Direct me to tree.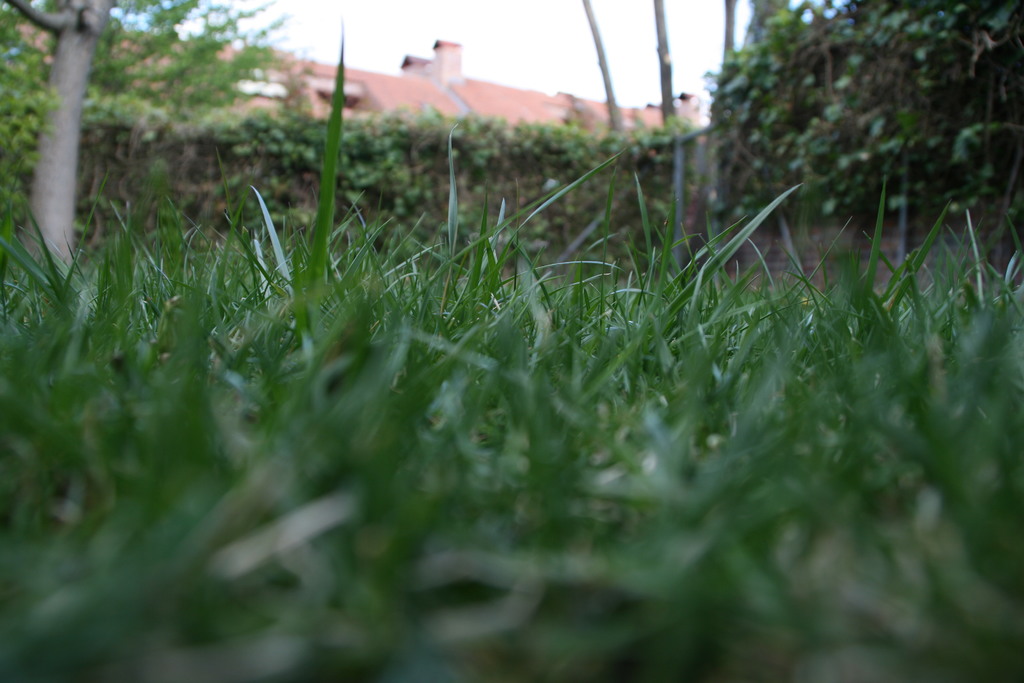
Direction: rect(0, 0, 294, 270).
